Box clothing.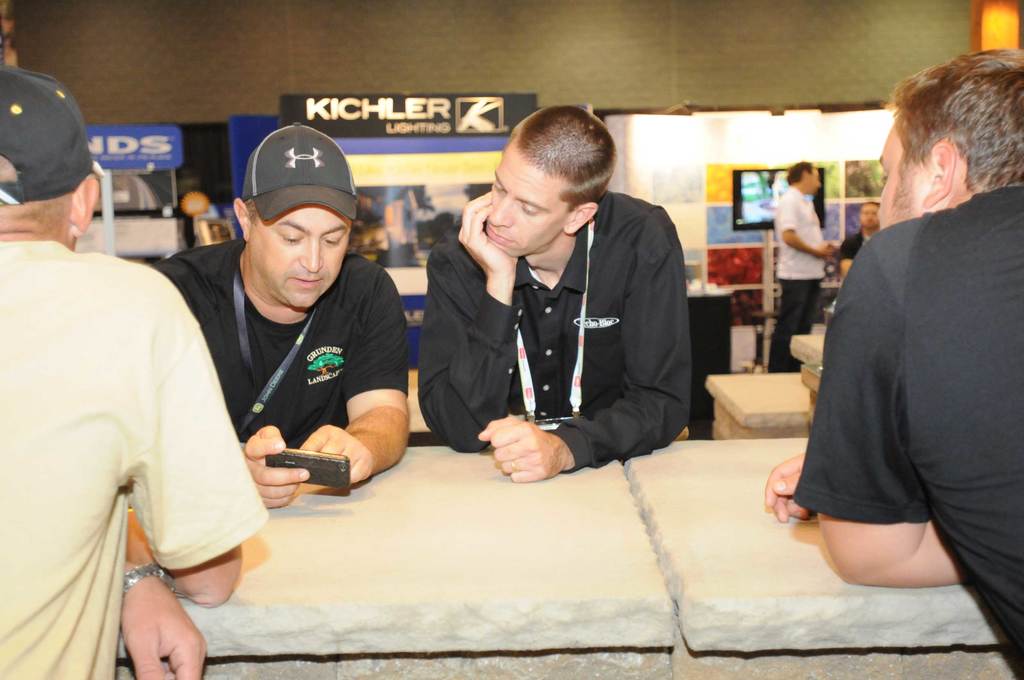
crop(769, 184, 828, 373).
